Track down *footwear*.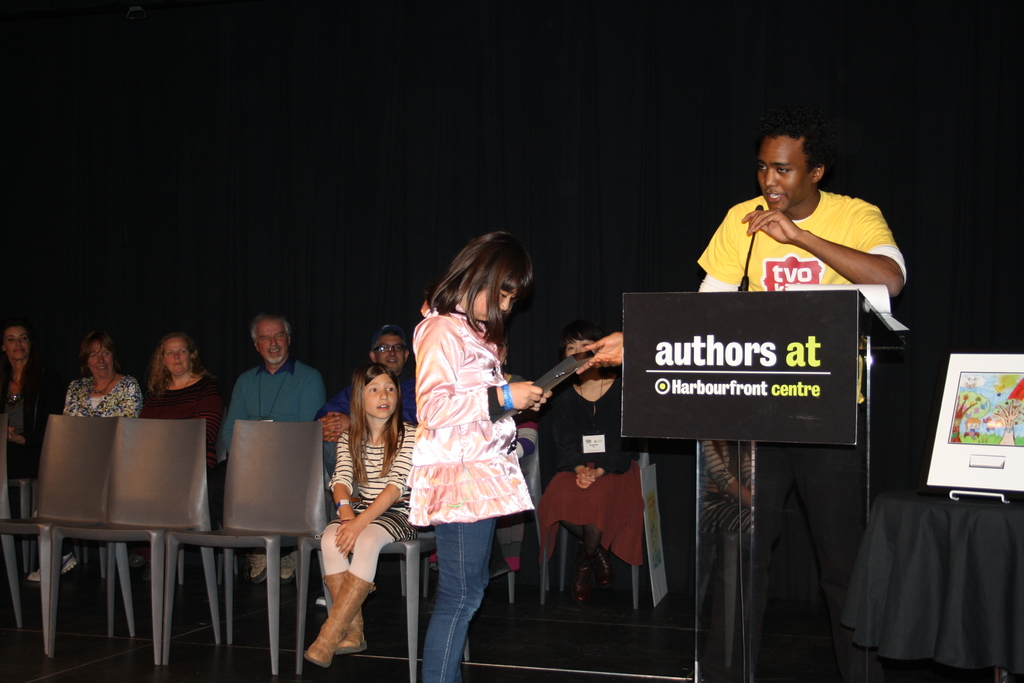
Tracked to (x1=248, y1=554, x2=265, y2=585).
